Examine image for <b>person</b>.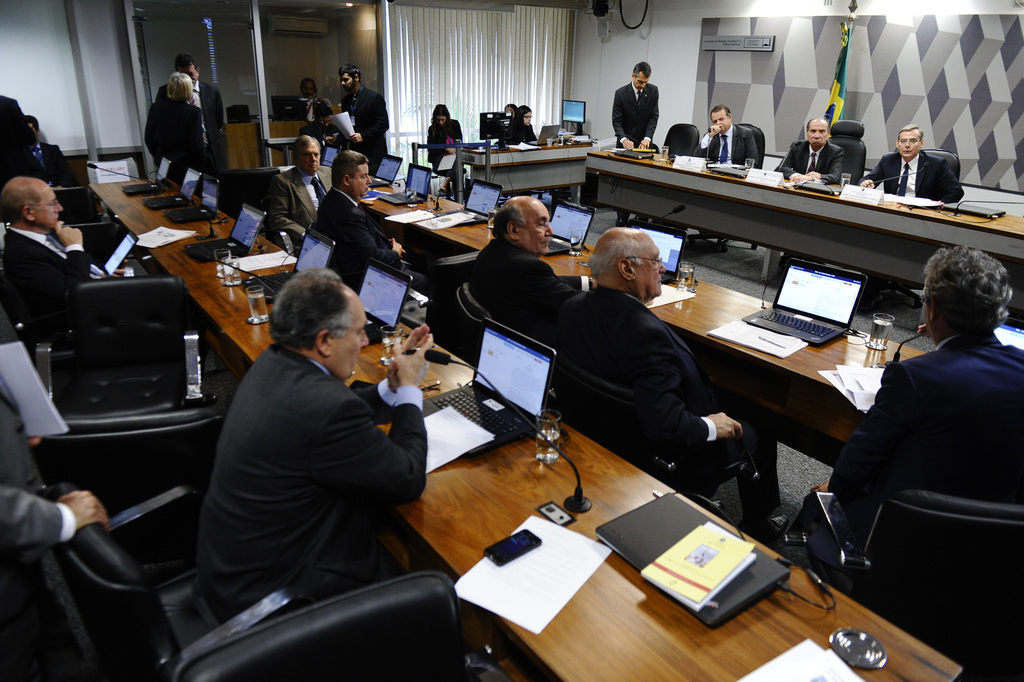
Examination result: [x1=776, y1=117, x2=841, y2=184].
